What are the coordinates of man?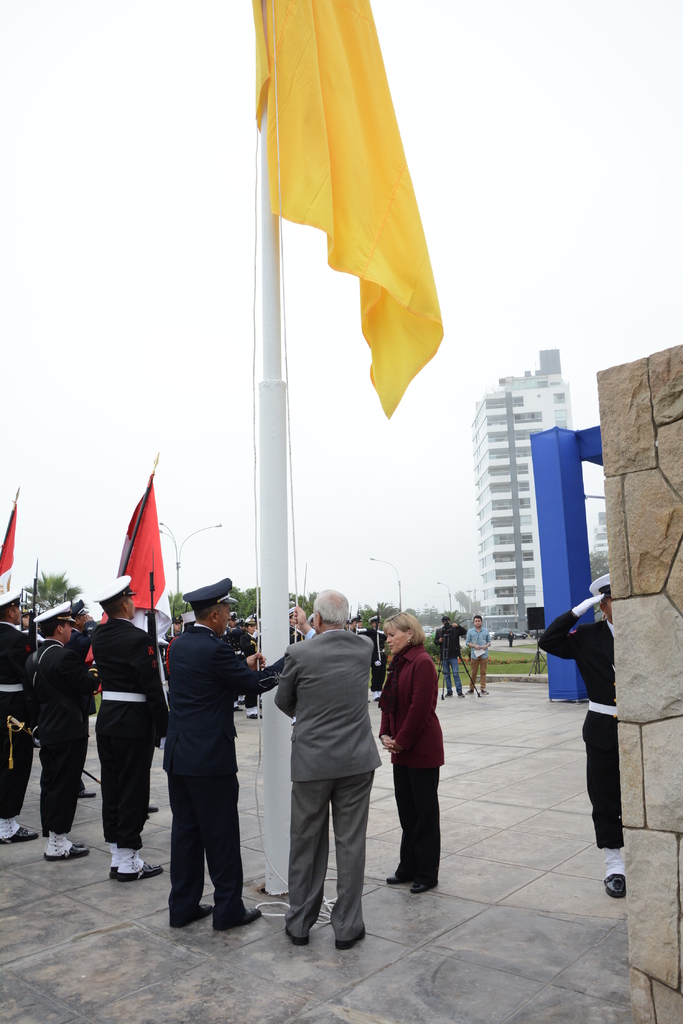
pyautogui.locateOnScreen(166, 574, 283, 930).
